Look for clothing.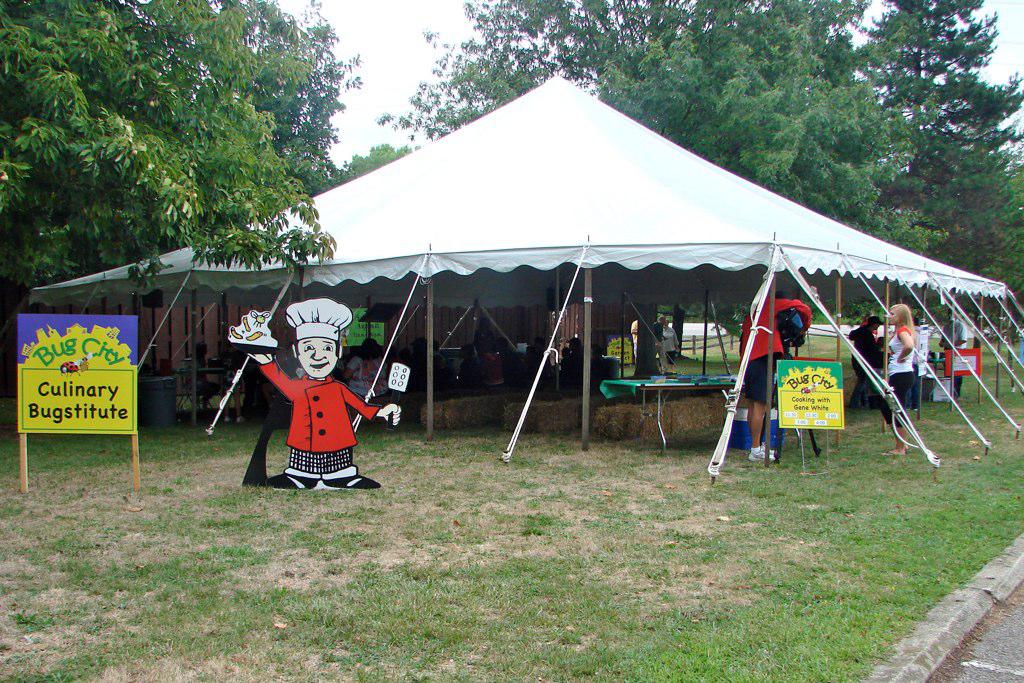
Found: 737, 296, 809, 409.
